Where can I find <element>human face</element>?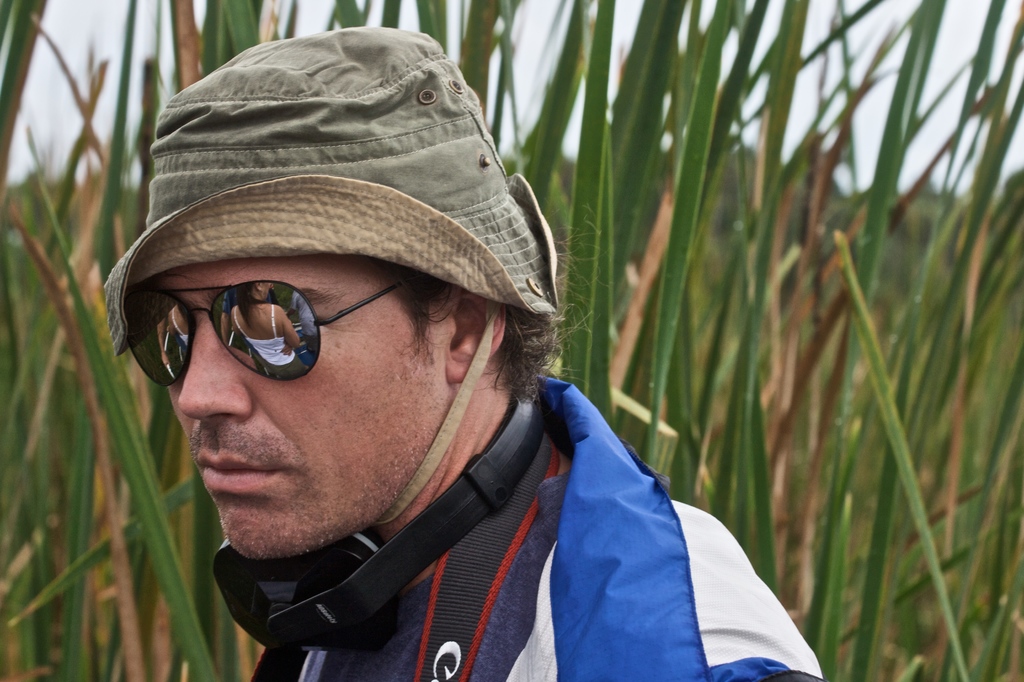
You can find it at box=[166, 259, 445, 554].
